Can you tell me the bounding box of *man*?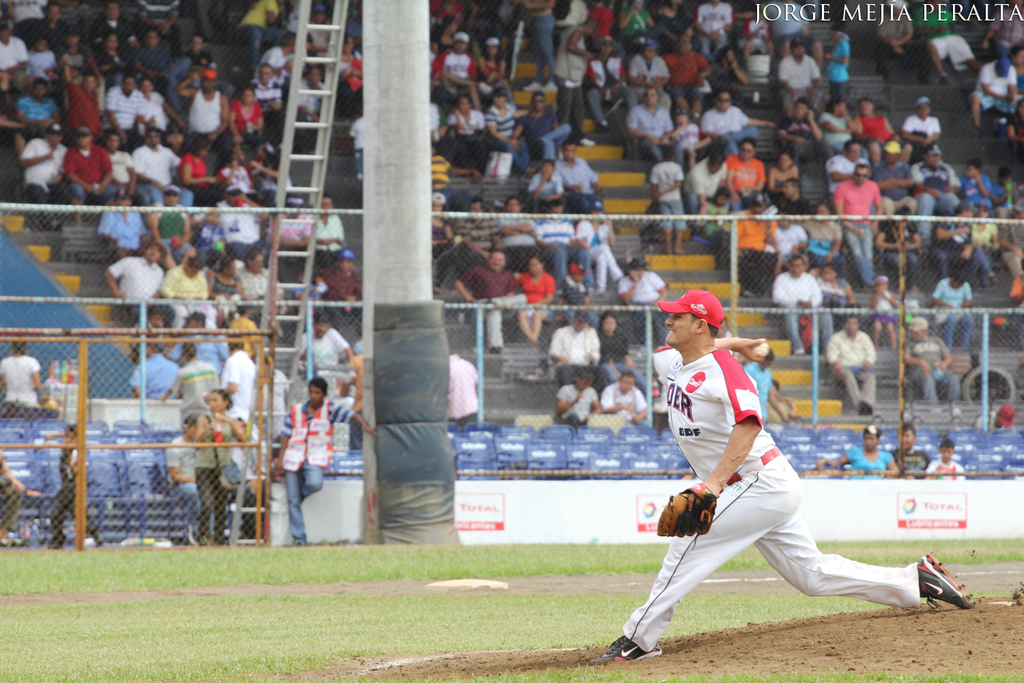
{"x1": 104, "y1": 74, "x2": 146, "y2": 133}.
